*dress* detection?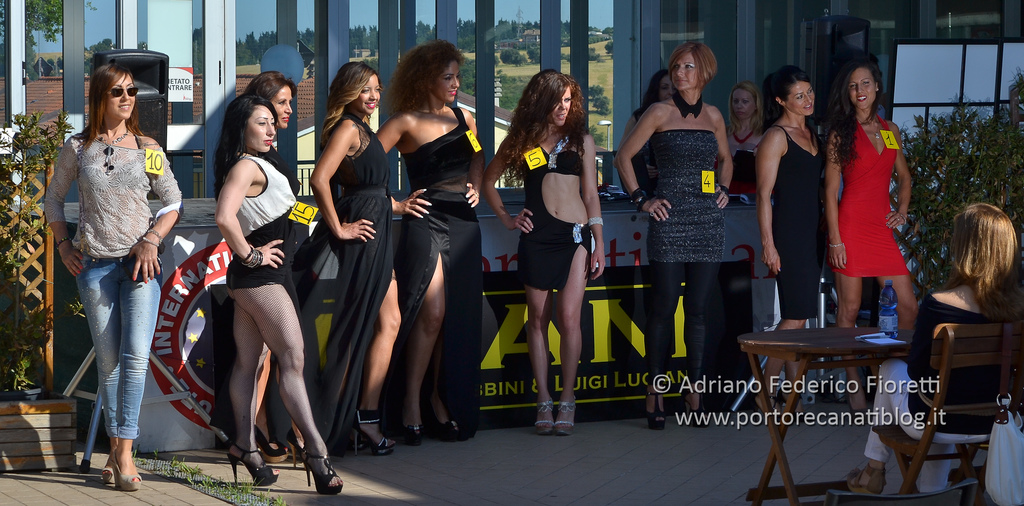
pyautogui.locateOnScreen(397, 107, 481, 446)
